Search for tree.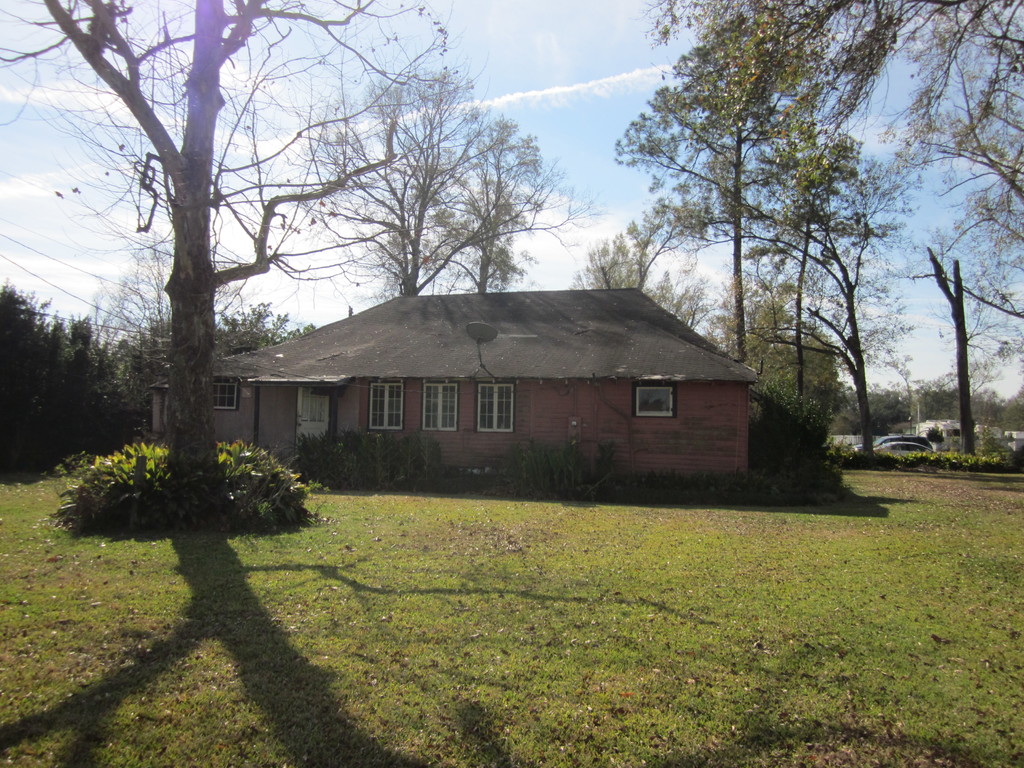
Found at select_region(614, 86, 888, 458).
